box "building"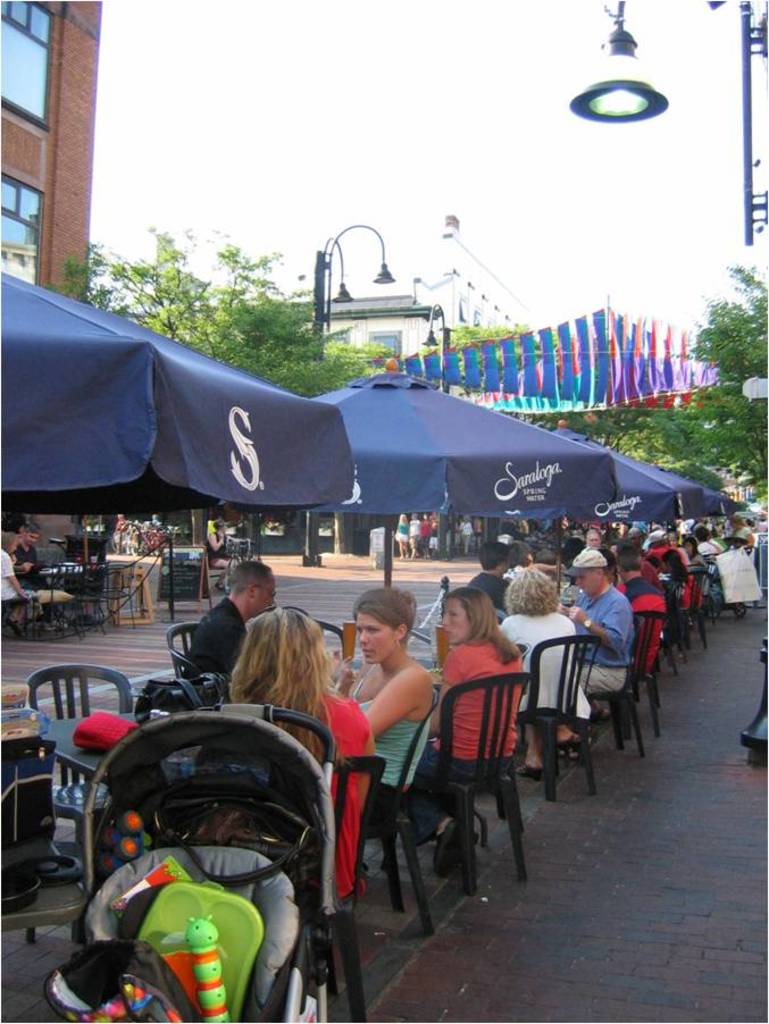
crop(118, 288, 441, 386)
